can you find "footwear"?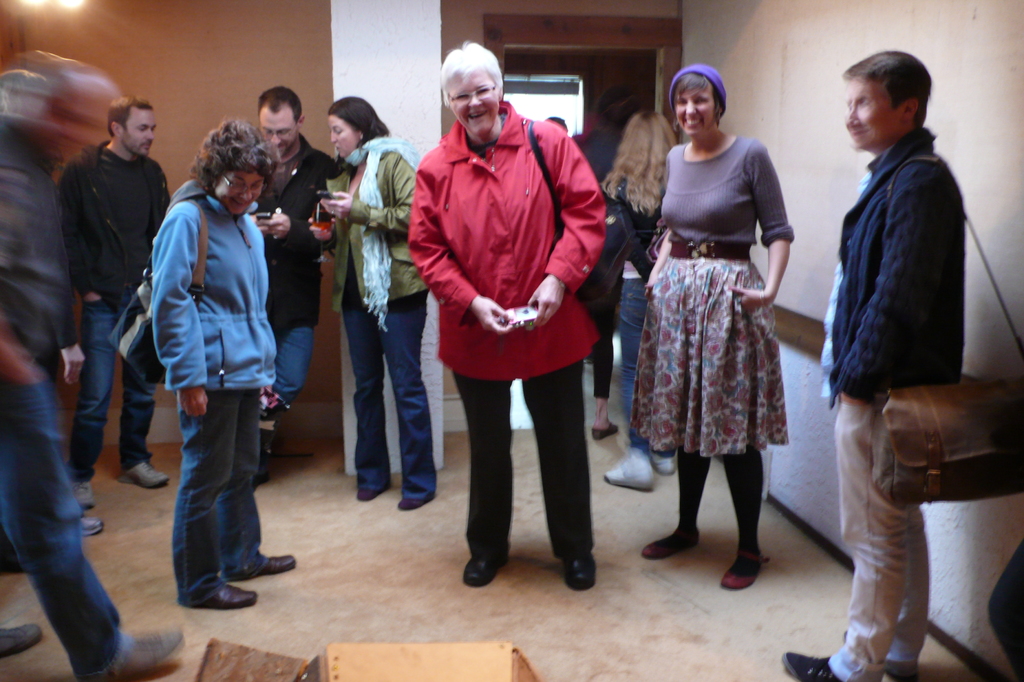
Yes, bounding box: left=589, top=421, right=620, bottom=444.
